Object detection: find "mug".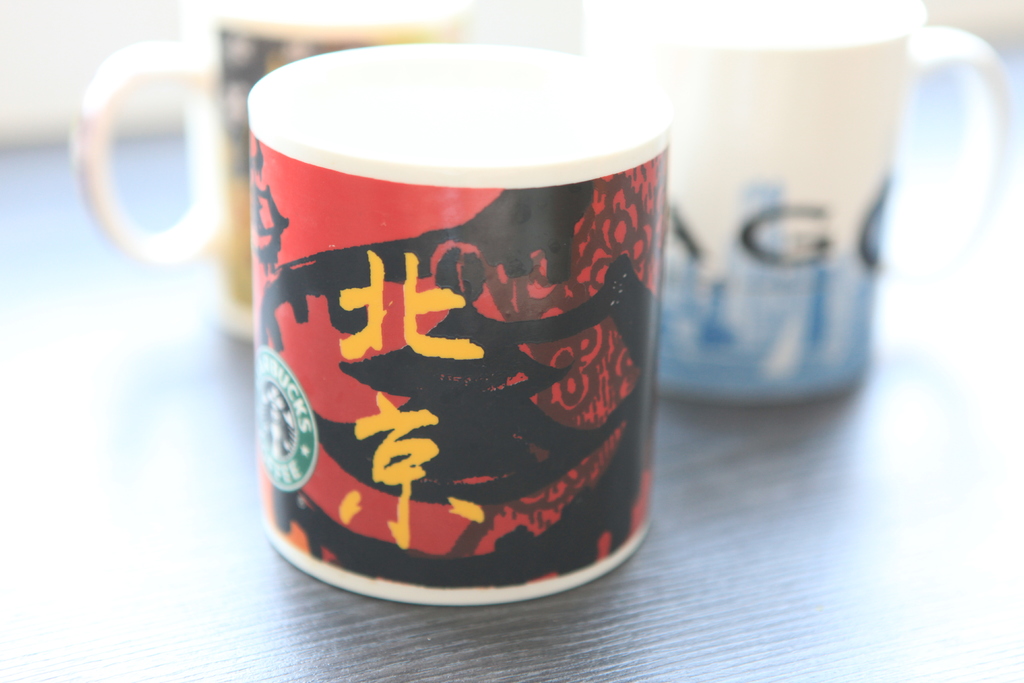
[72, 0, 484, 335].
